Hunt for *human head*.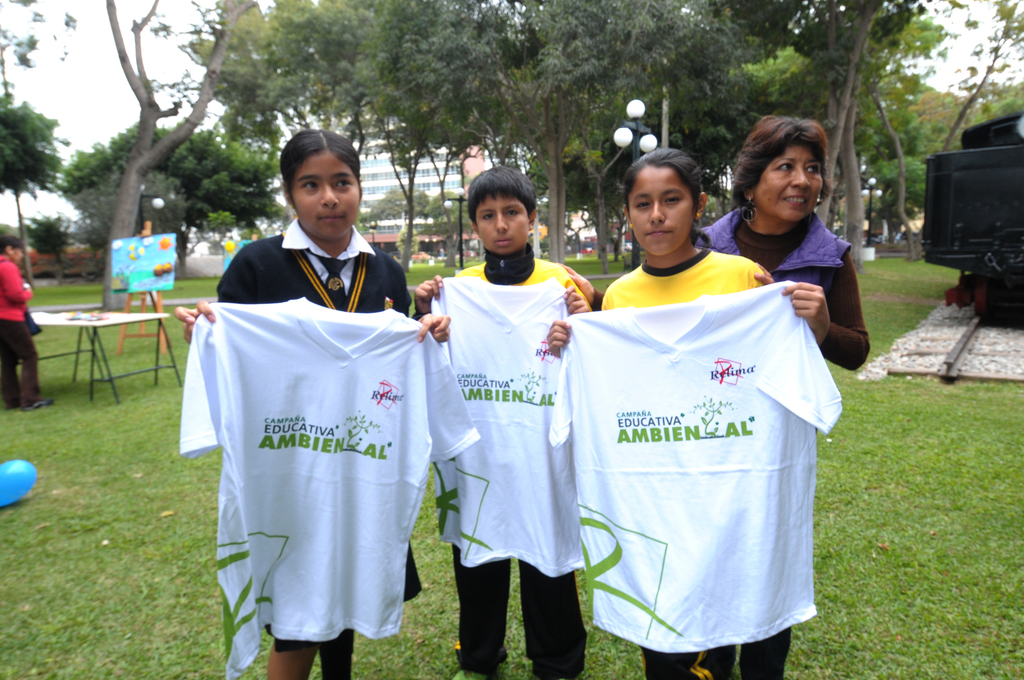
Hunted down at [280,131,360,244].
